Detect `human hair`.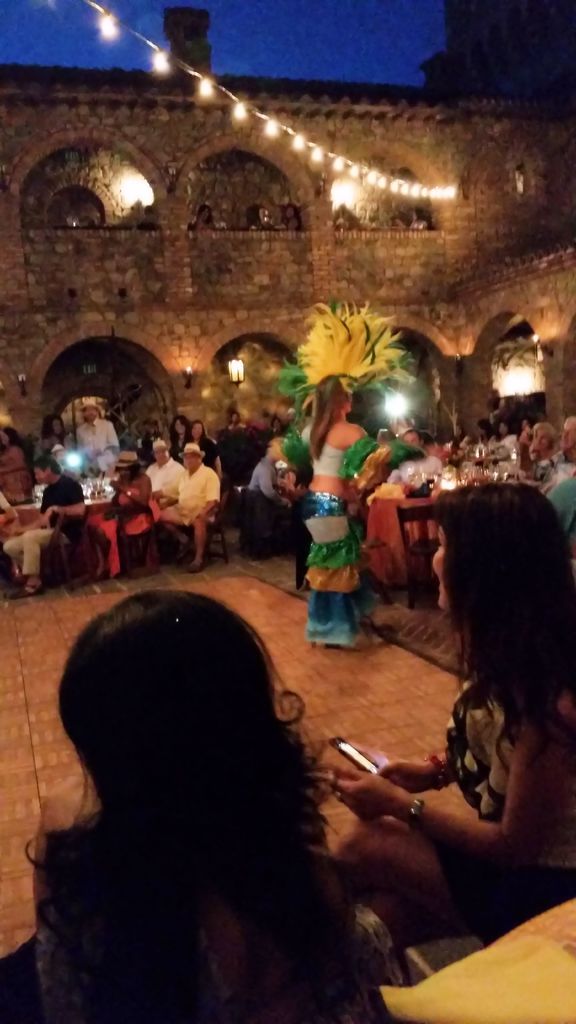
Detected at crop(305, 373, 351, 463).
